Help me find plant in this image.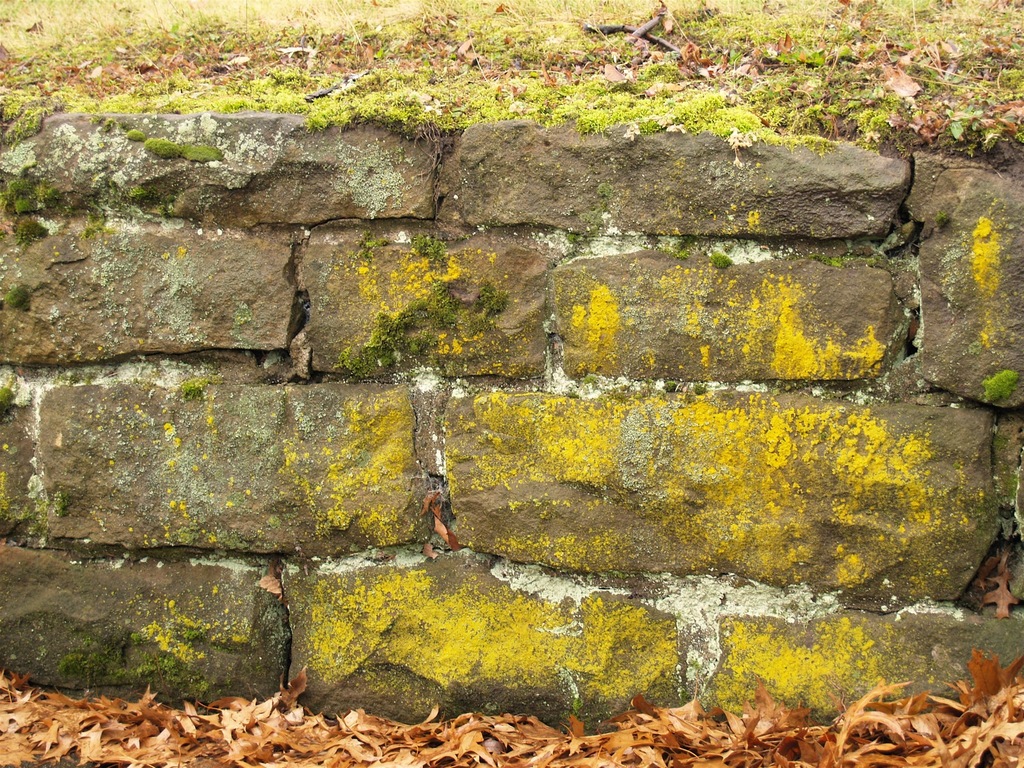
Found it: box(0, 271, 28, 307).
